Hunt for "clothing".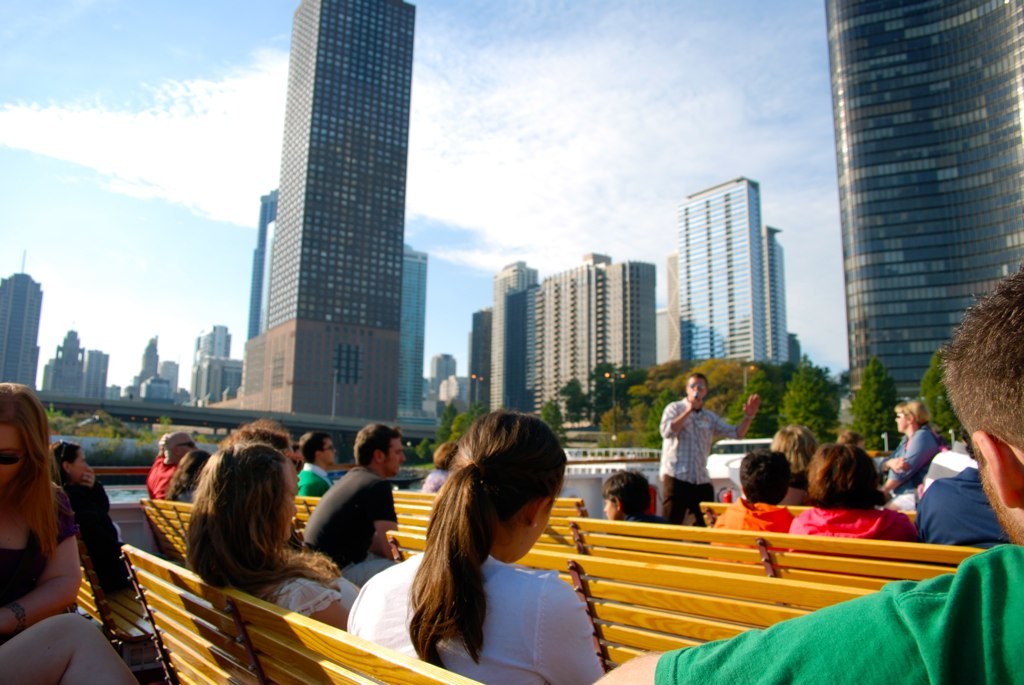
Hunted down at rect(788, 505, 920, 544).
